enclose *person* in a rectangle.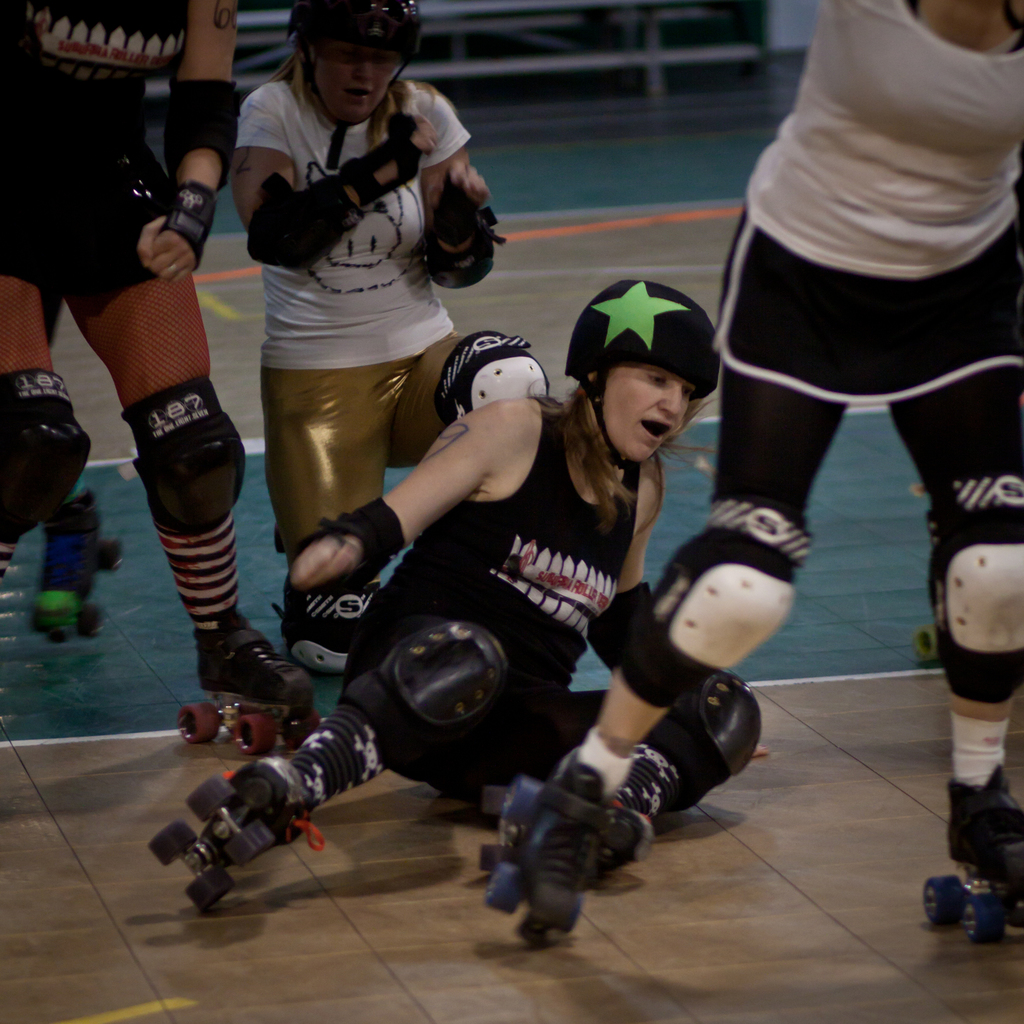
198, 278, 768, 866.
